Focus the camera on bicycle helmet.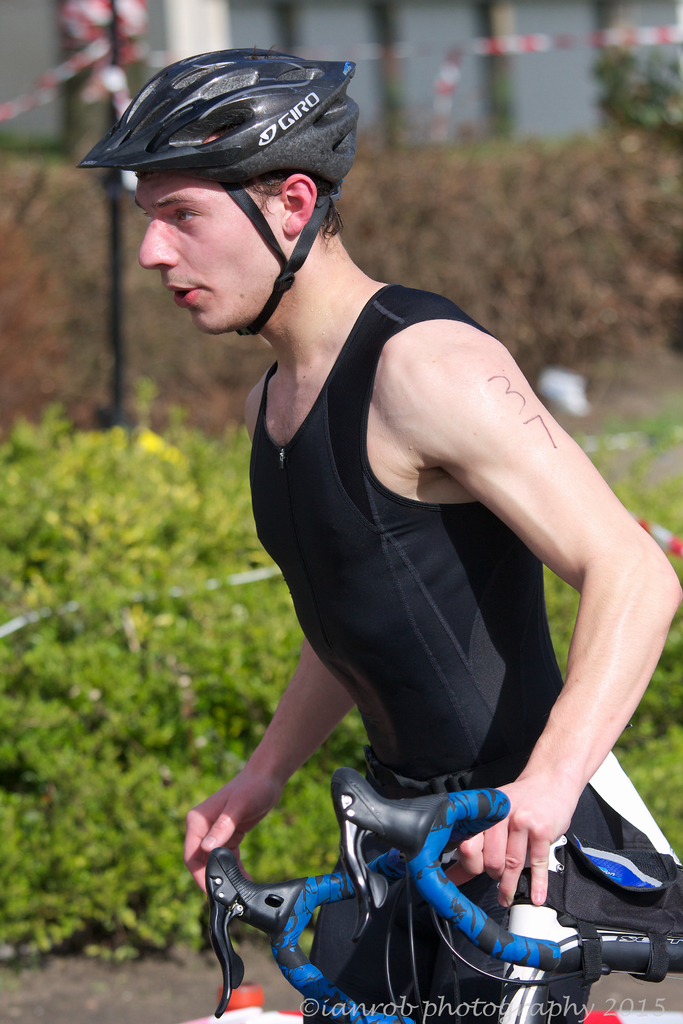
Focus region: [left=86, top=31, right=372, bottom=328].
